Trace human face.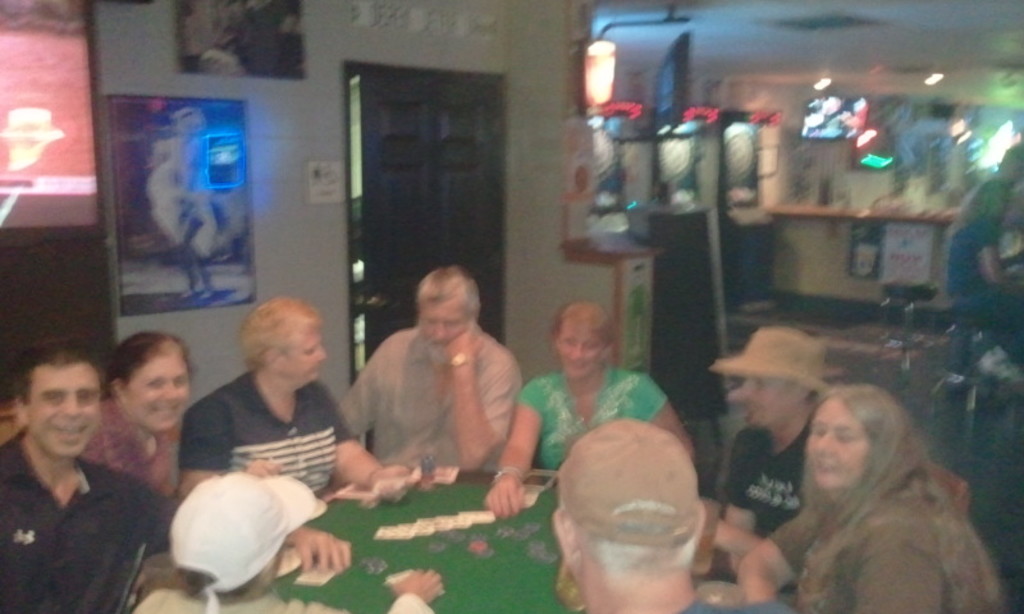
Traced to crop(556, 330, 602, 381).
